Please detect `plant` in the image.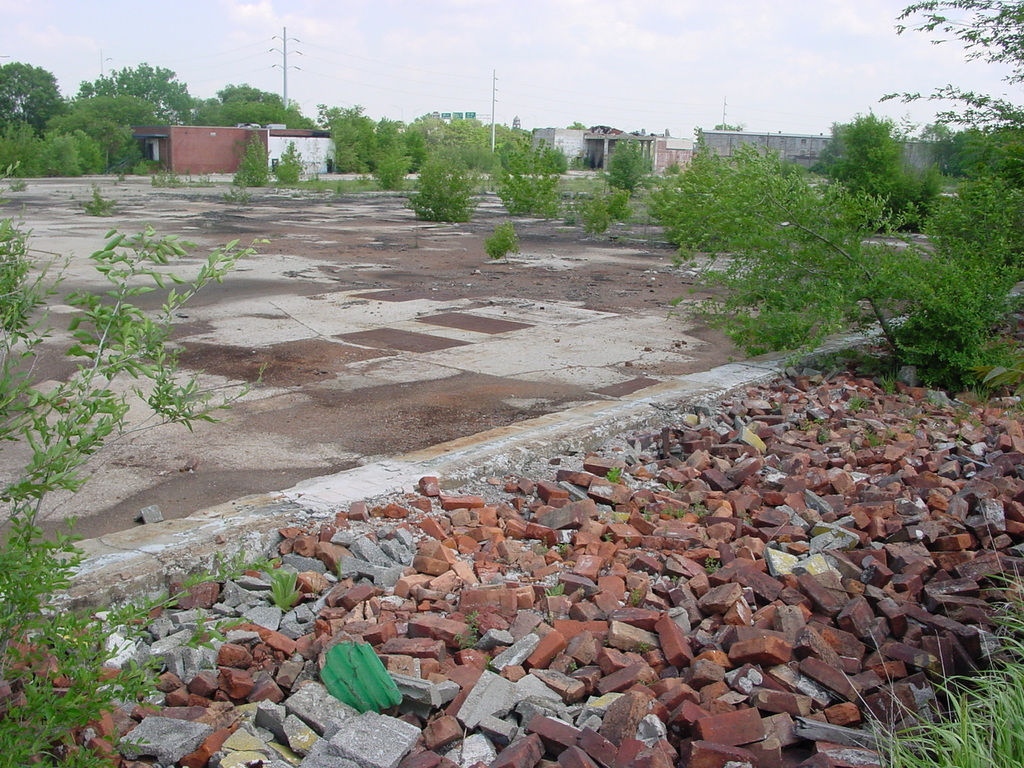
Rect(155, 162, 227, 190).
